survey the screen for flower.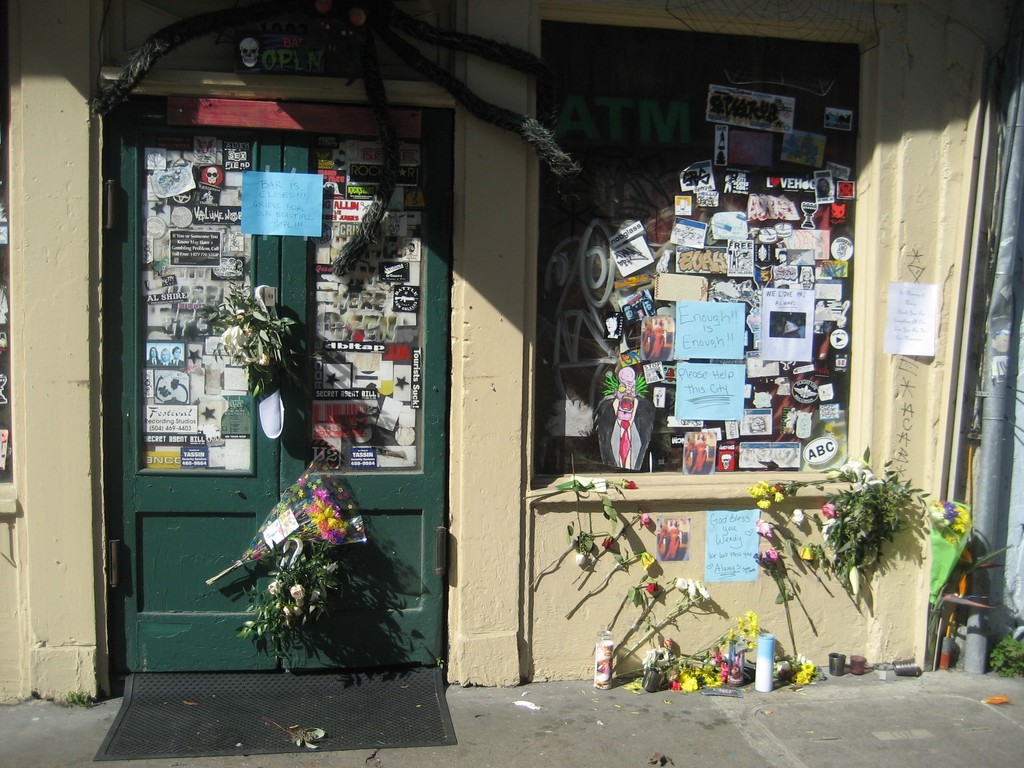
Survey found: locate(842, 455, 868, 485).
